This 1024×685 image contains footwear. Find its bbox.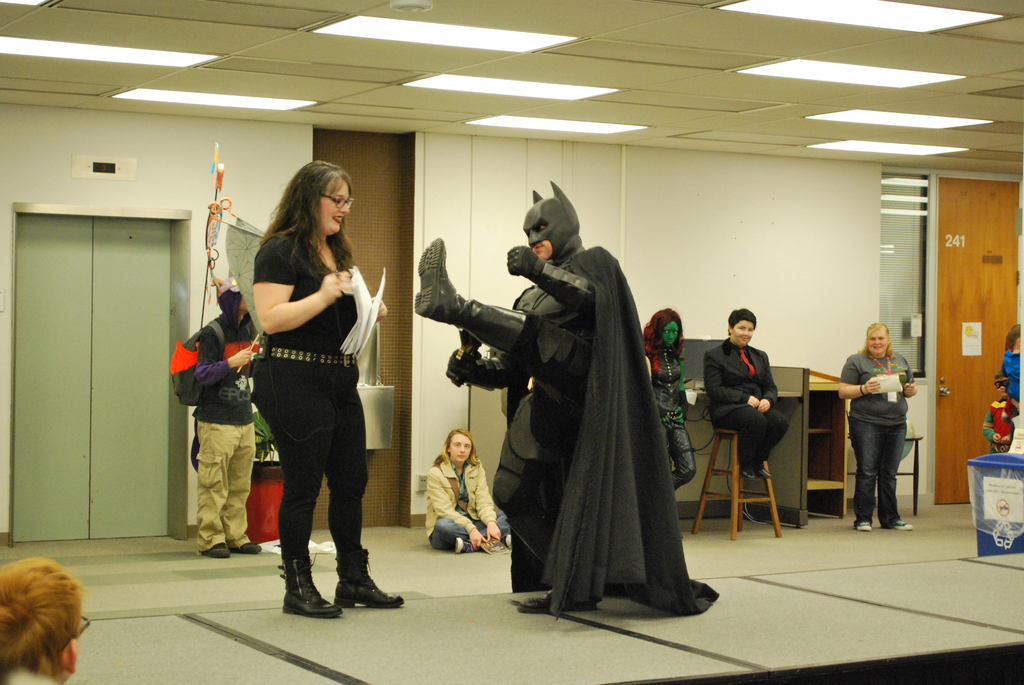
899/523/915/533.
